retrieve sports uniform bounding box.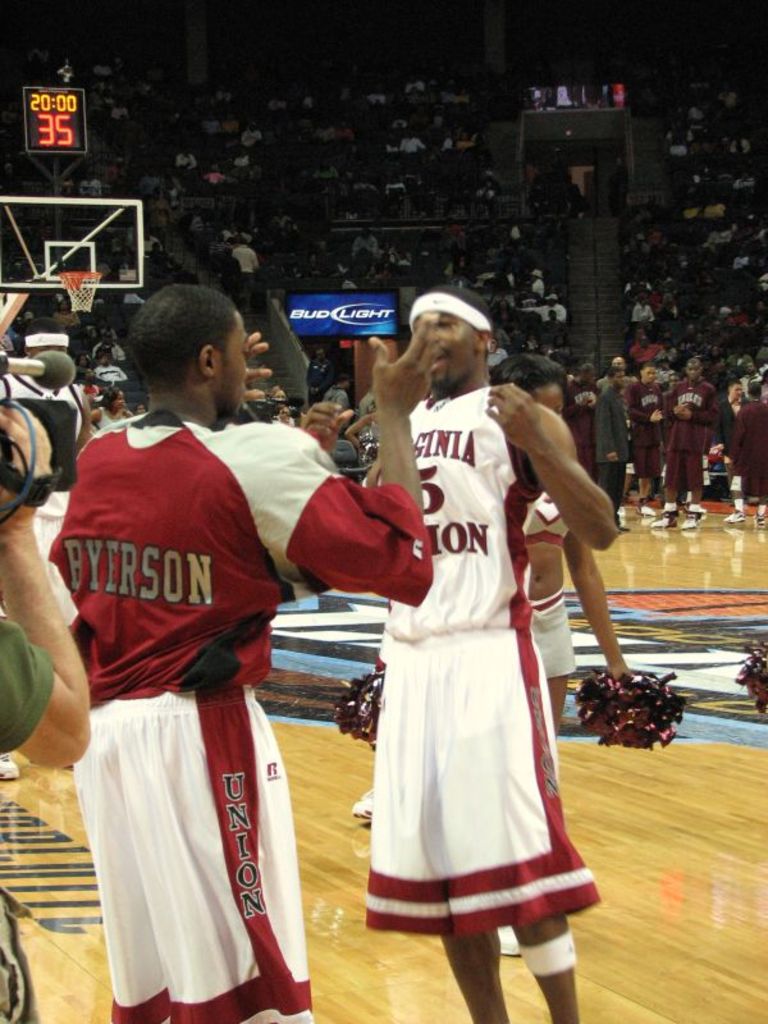
Bounding box: region(516, 475, 581, 673).
